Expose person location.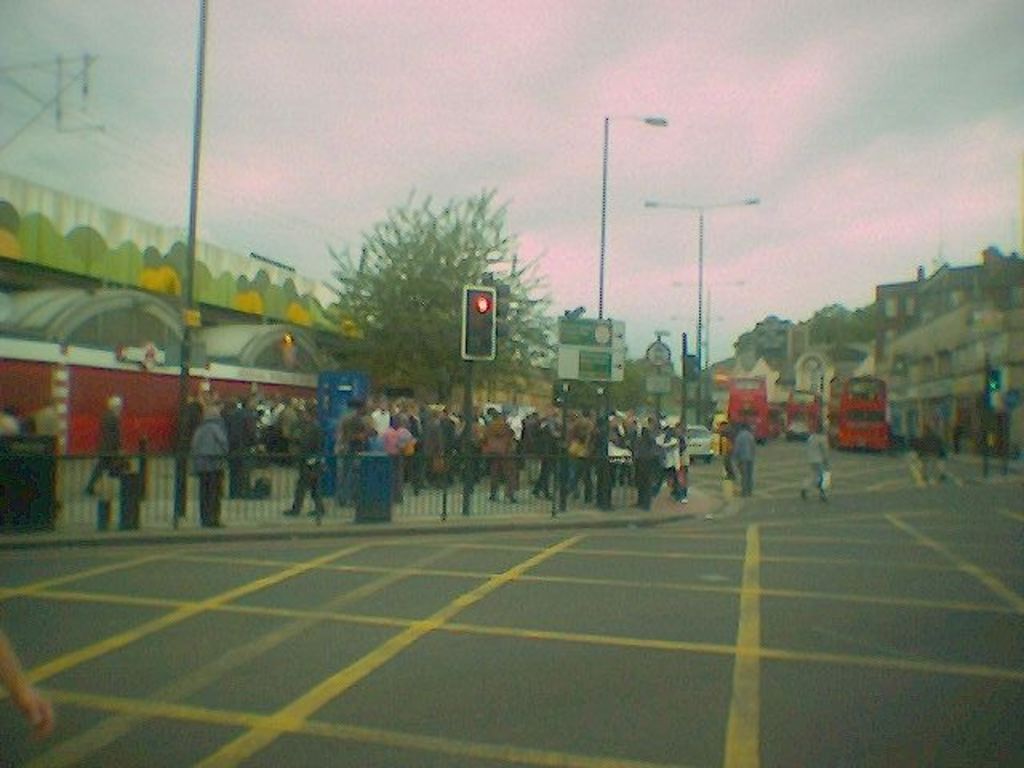
Exposed at <box>734,422,758,494</box>.
